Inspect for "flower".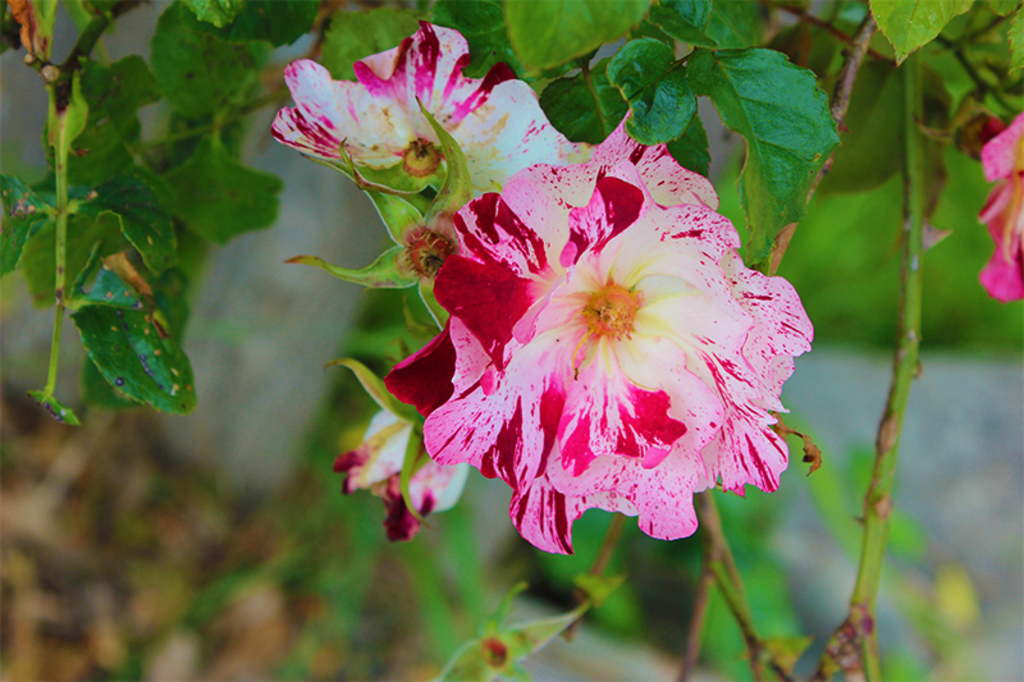
Inspection: 957:93:1011:164.
